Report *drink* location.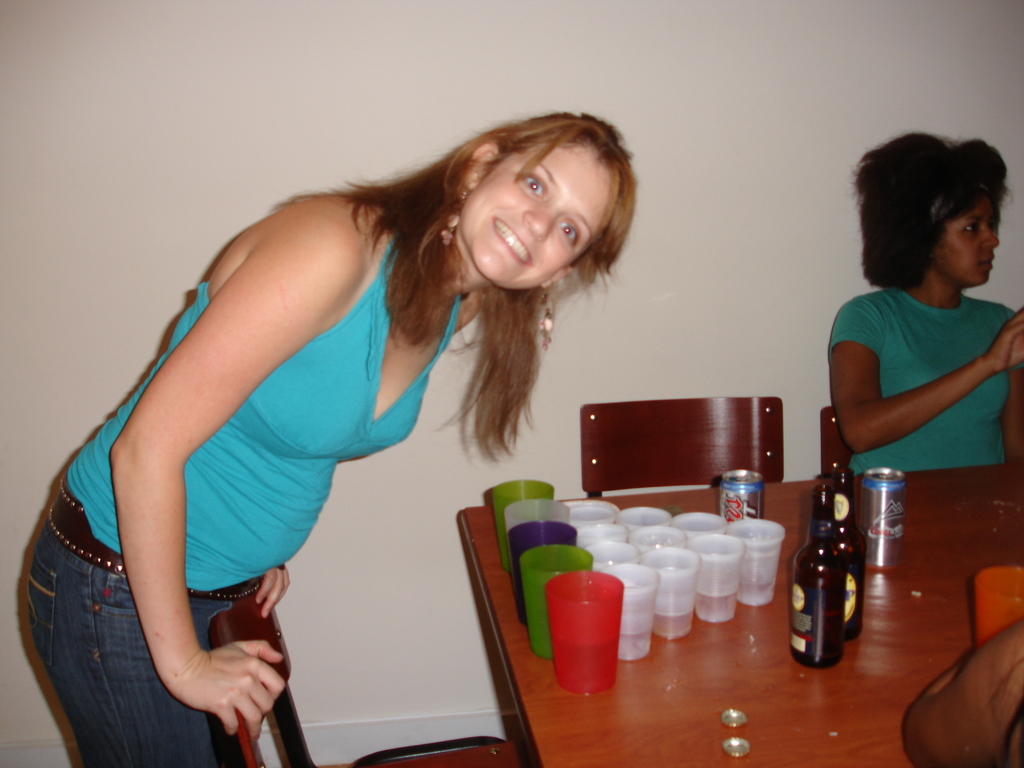
Report: bbox=[717, 467, 764, 525].
